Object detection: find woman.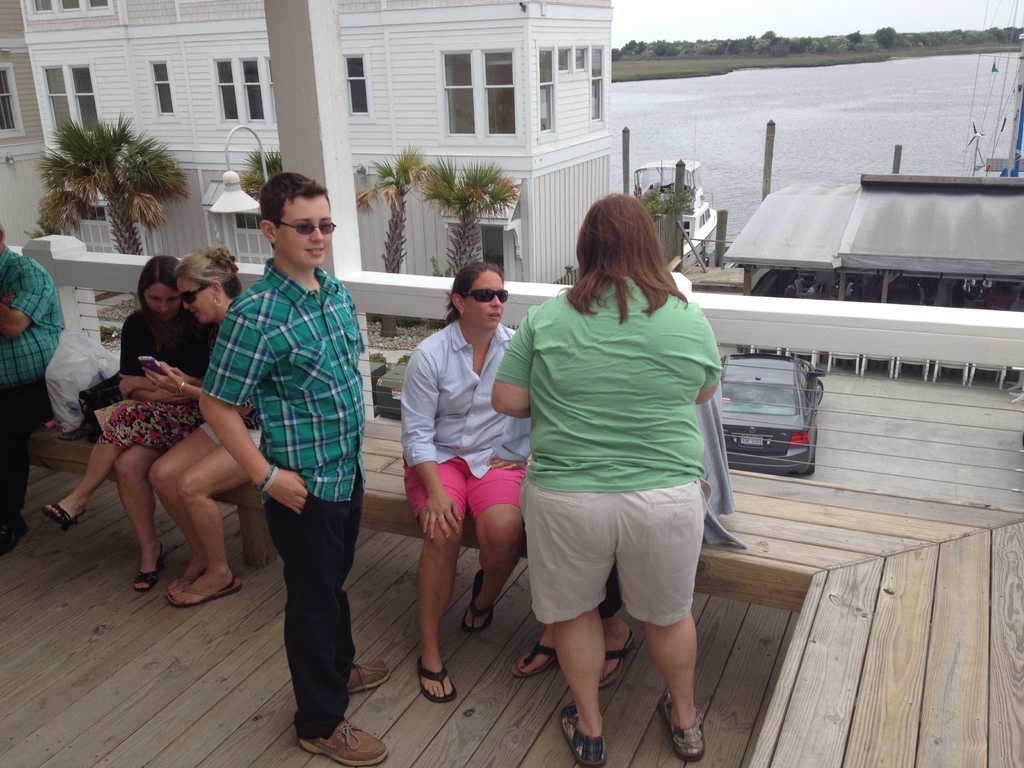
488, 186, 727, 767.
